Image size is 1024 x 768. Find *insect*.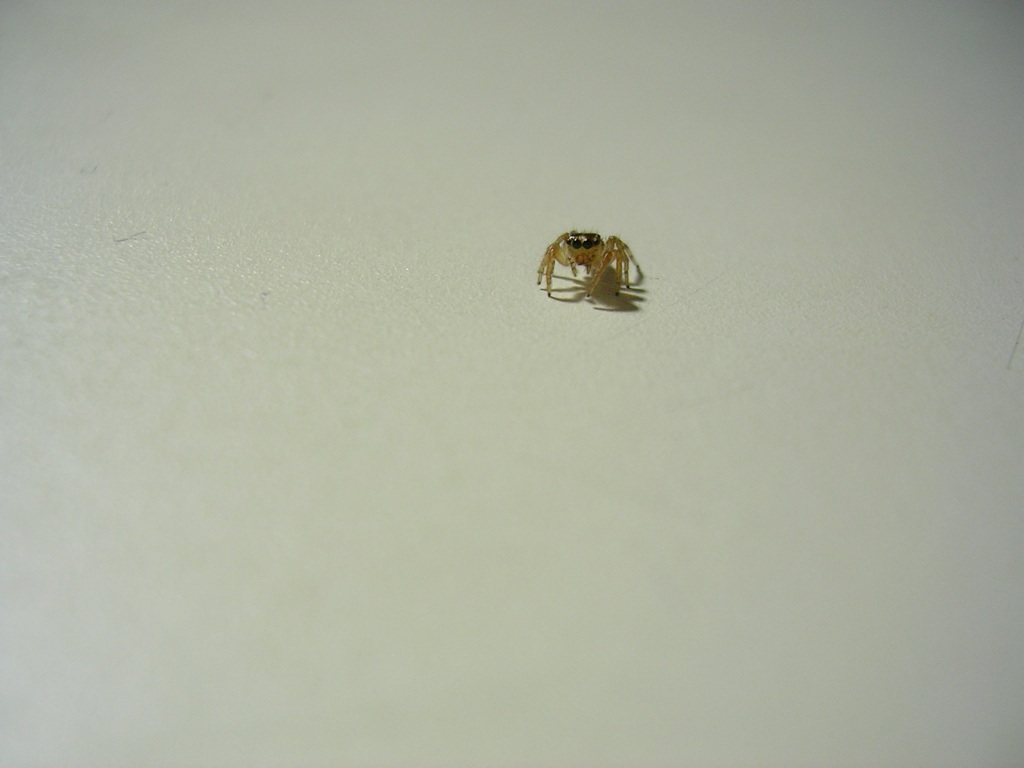
{"x1": 534, "y1": 231, "x2": 646, "y2": 301}.
